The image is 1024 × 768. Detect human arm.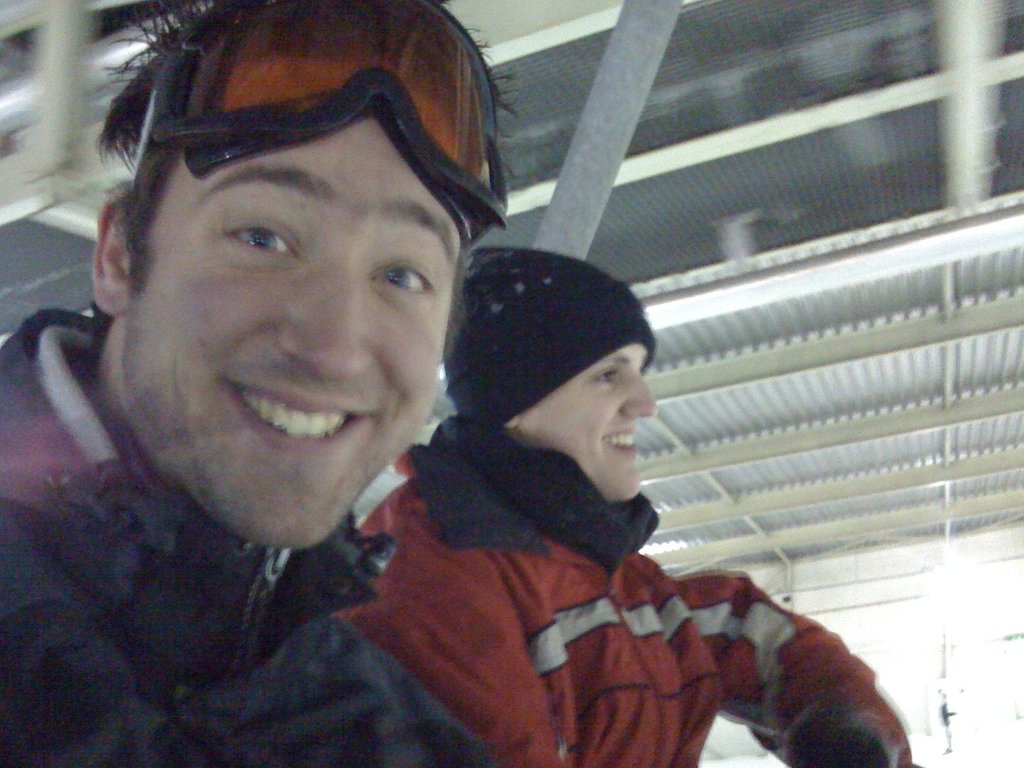
Detection: x1=668, y1=567, x2=918, y2=767.
